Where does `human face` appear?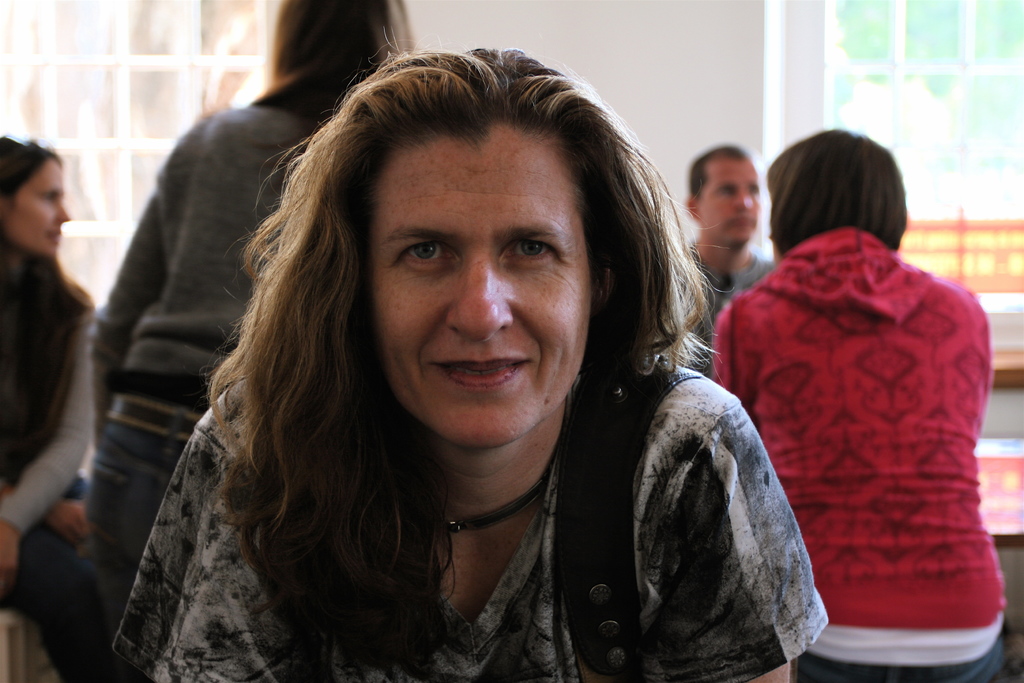
Appears at box=[698, 161, 763, 244].
